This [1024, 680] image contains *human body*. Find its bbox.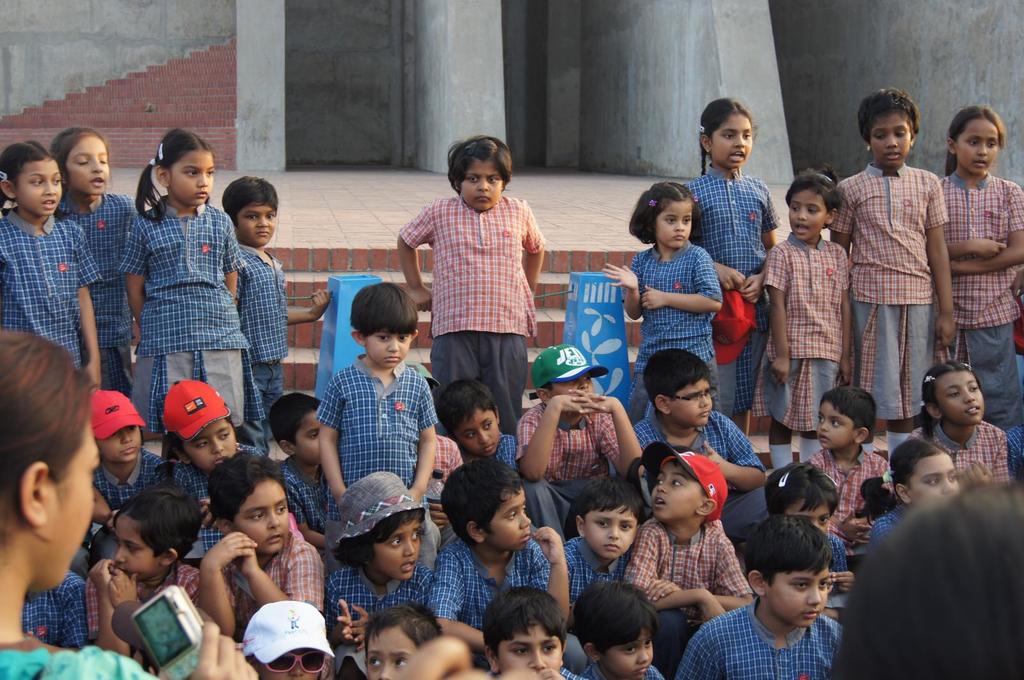
x1=220, y1=175, x2=330, y2=442.
